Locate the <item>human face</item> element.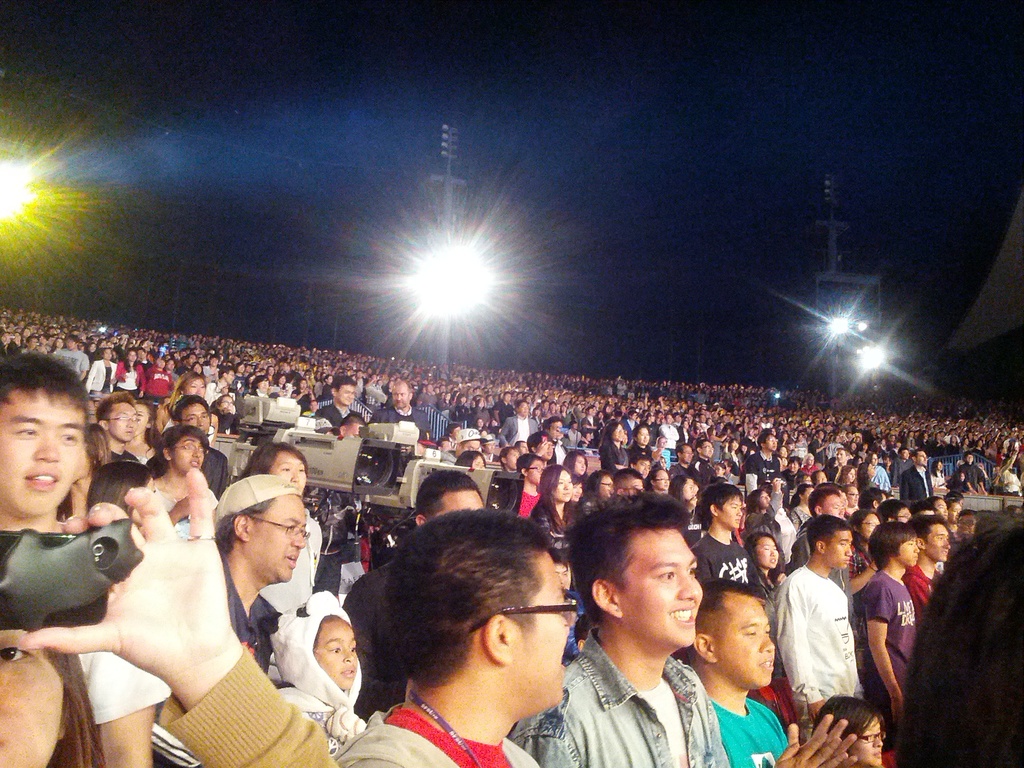
Element bbox: 911:432:913:435.
